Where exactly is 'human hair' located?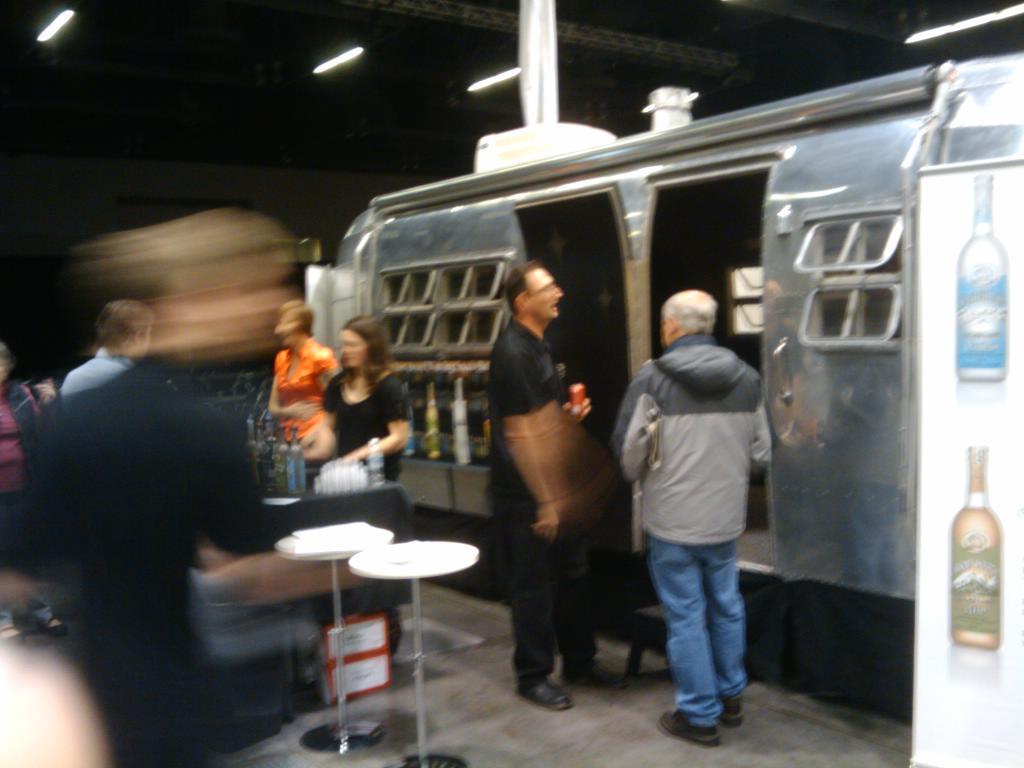
Its bounding box is bbox=[503, 257, 544, 317].
